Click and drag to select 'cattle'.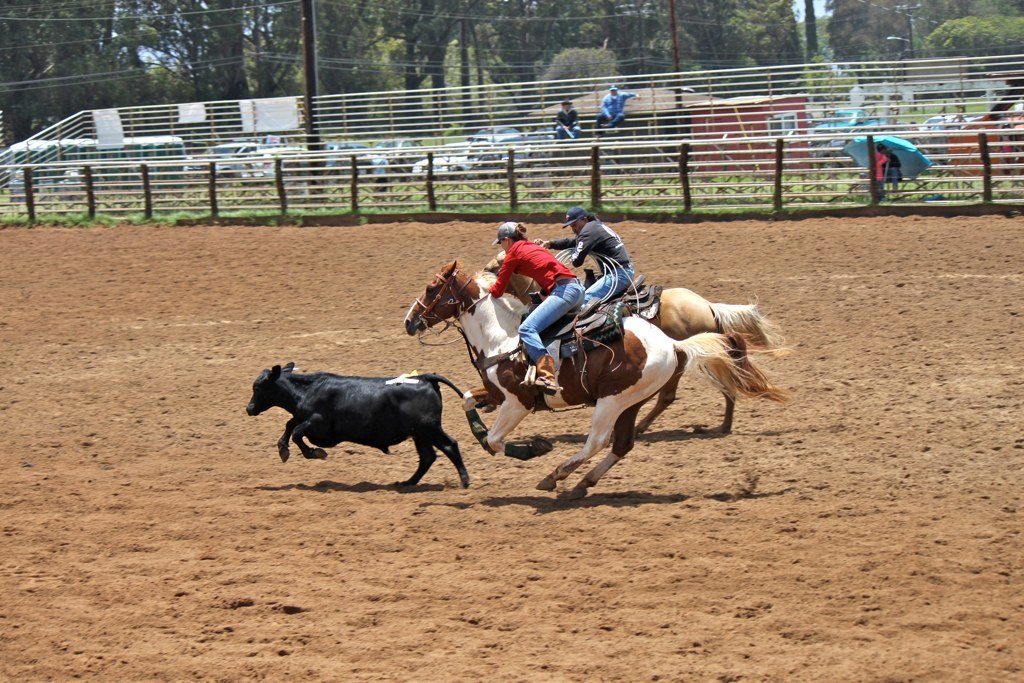
Selection: [x1=242, y1=360, x2=476, y2=488].
